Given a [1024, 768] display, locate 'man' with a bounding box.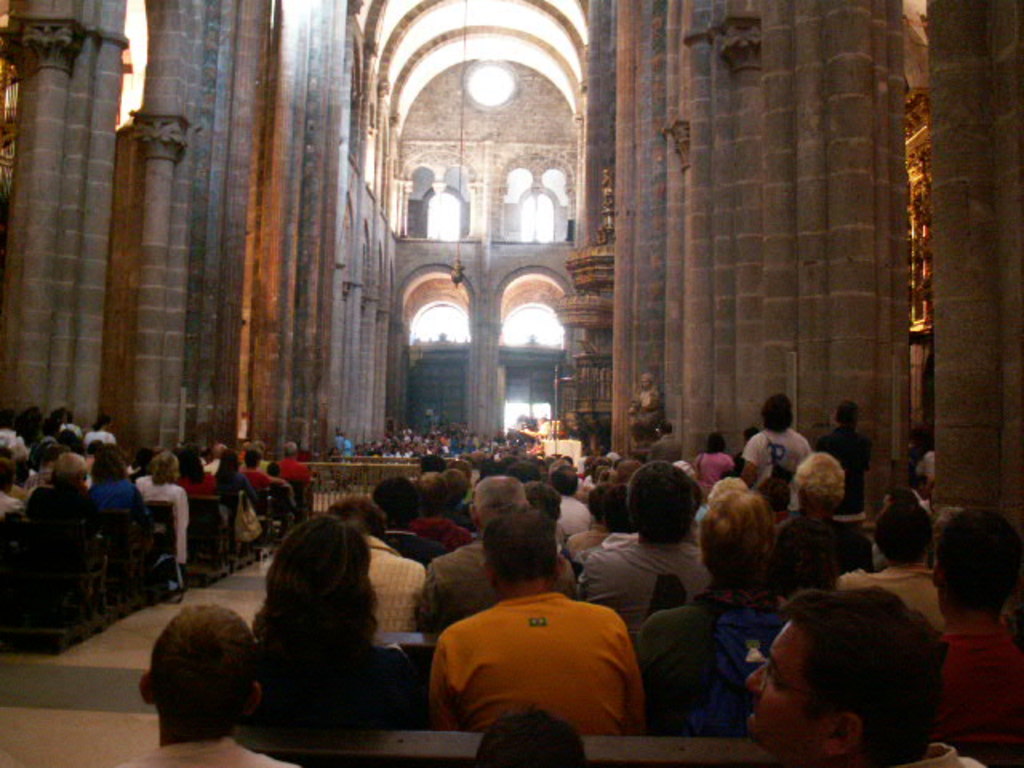
Located: BBox(30, 450, 106, 555).
